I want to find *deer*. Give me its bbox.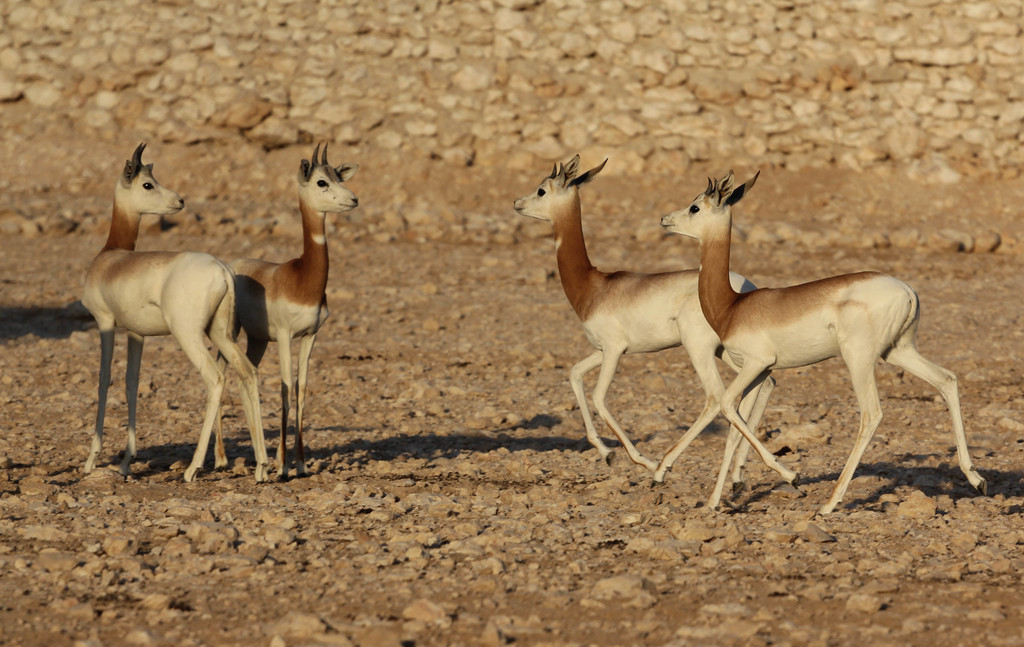
{"x1": 214, "y1": 141, "x2": 358, "y2": 470}.
